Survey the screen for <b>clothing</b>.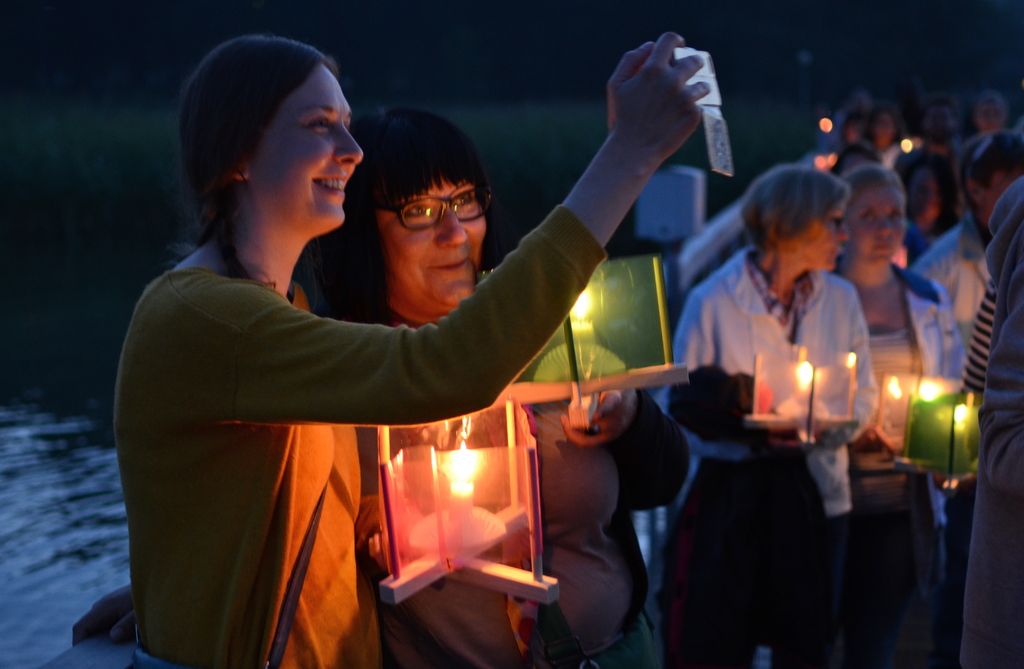
Survey found: locate(943, 136, 969, 175).
